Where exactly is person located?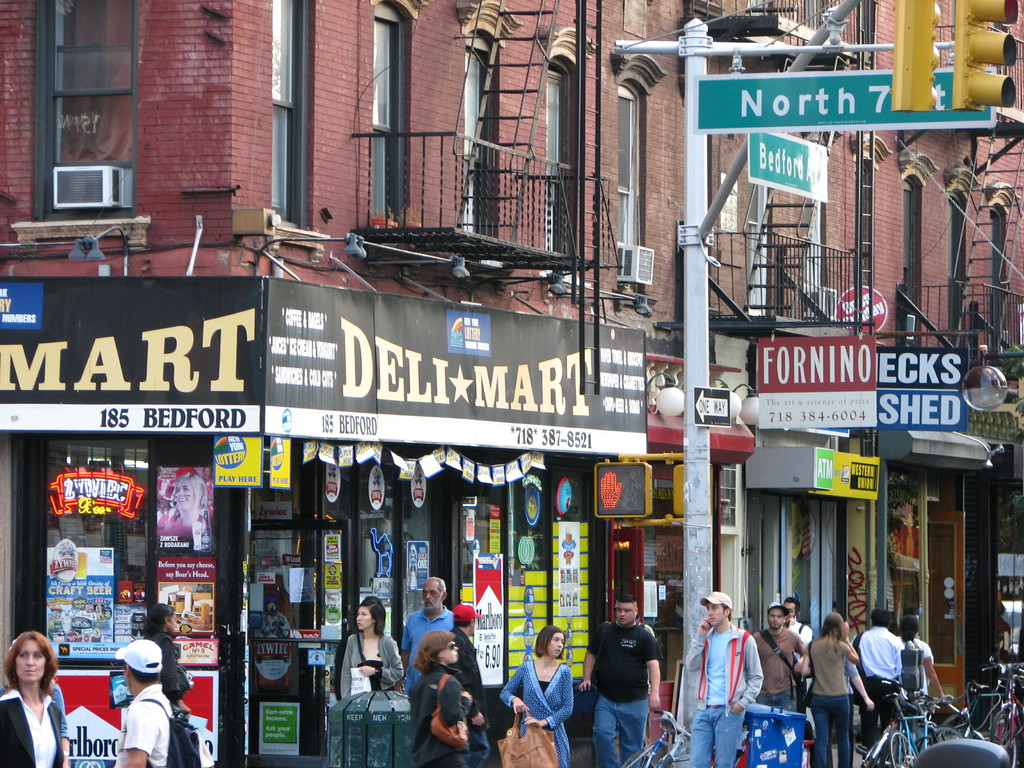
Its bounding box is <region>395, 568, 456, 728</region>.
